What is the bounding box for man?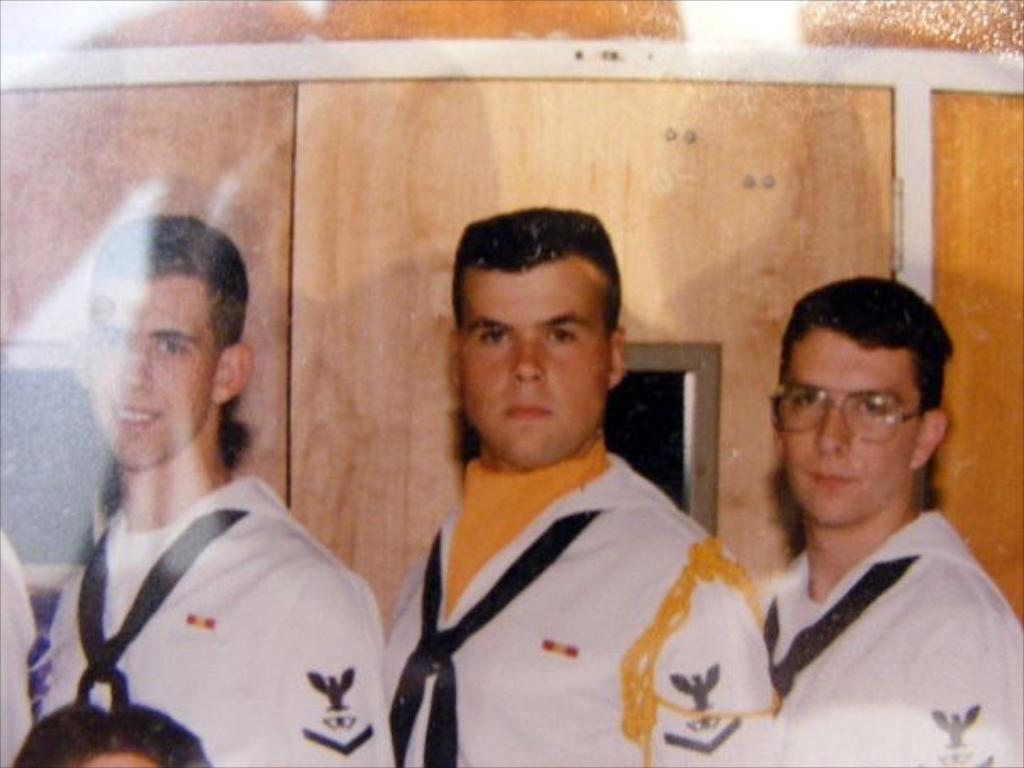
bbox=(41, 210, 393, 766).
